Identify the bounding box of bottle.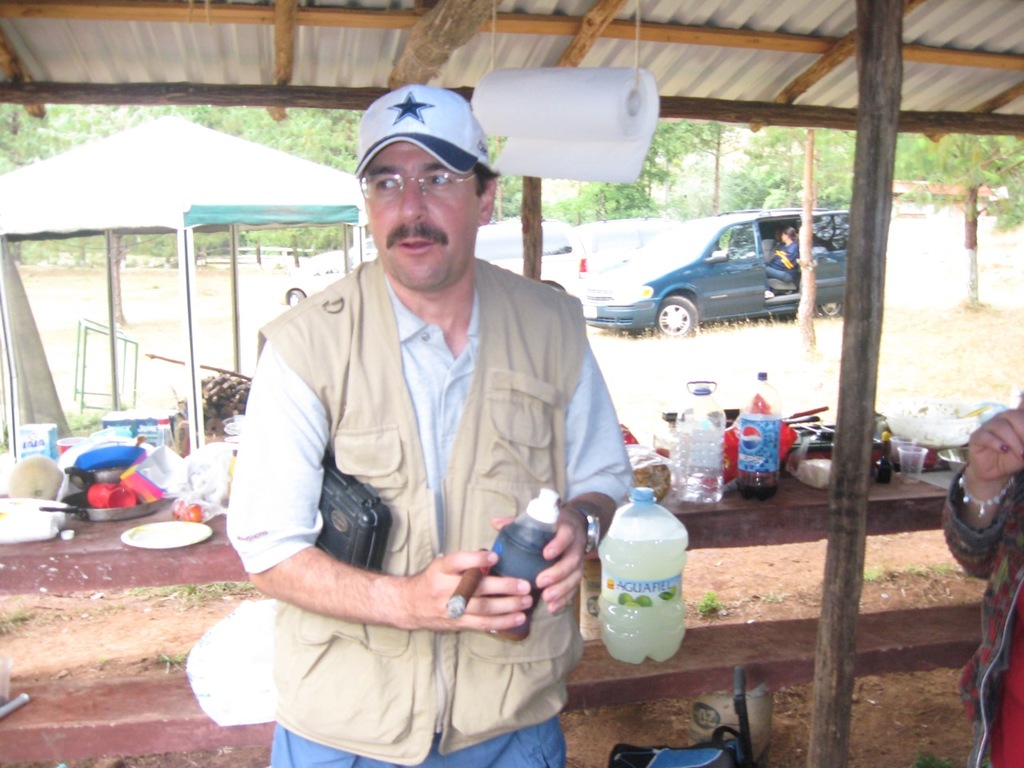
[481, 482, 565, 642].
